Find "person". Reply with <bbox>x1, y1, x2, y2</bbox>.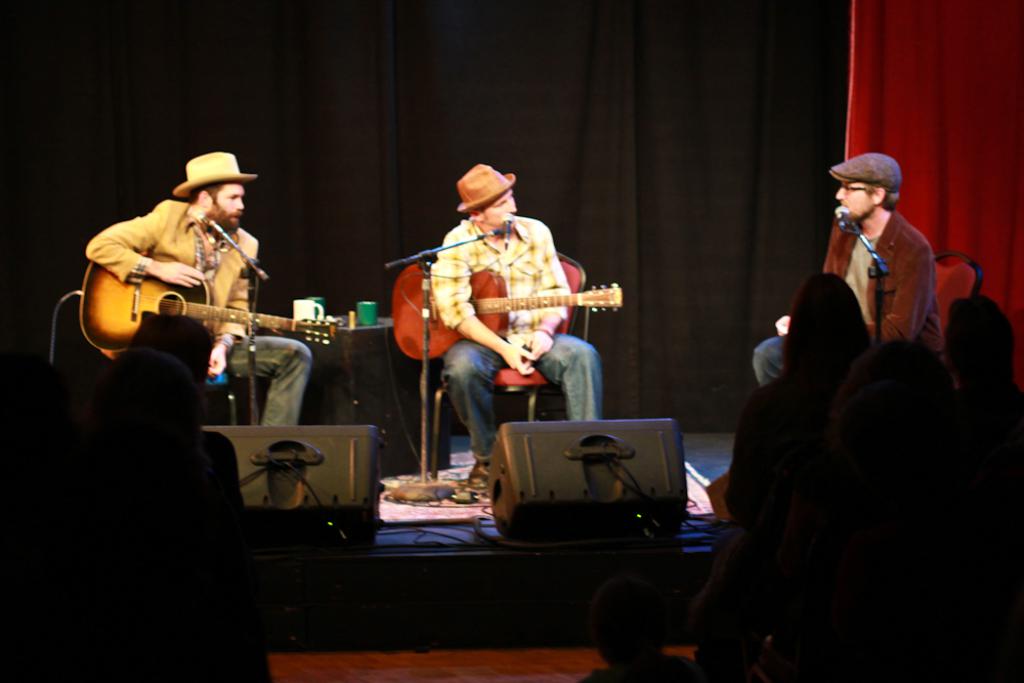
<bbox>406, 140, 601, 486</bbox>.
